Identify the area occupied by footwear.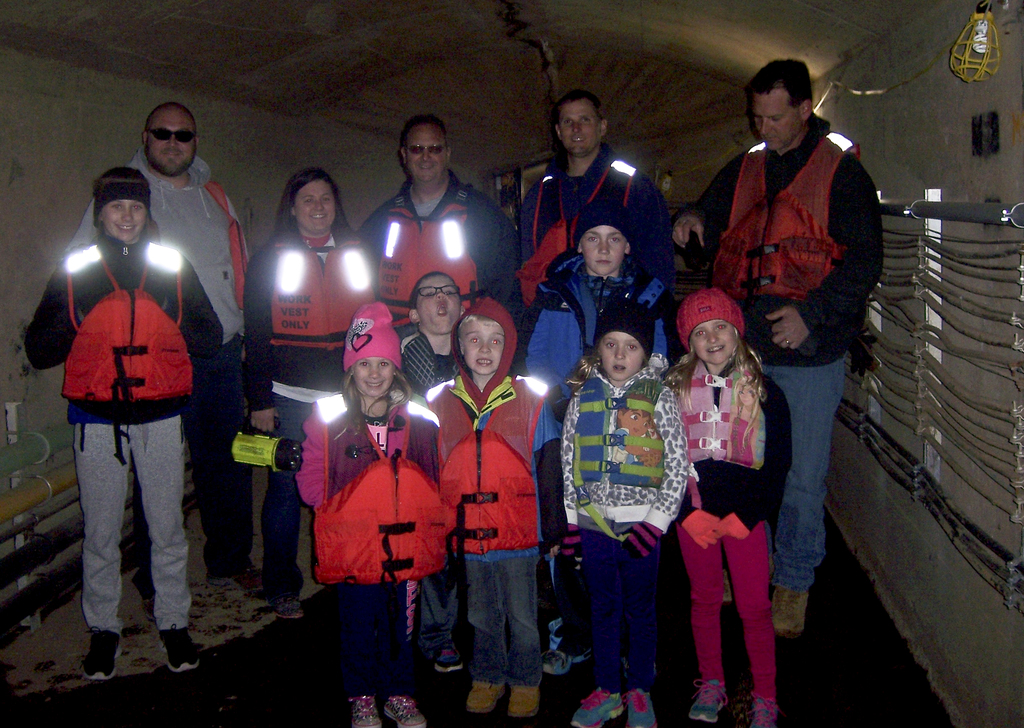
Area: (x1=268, y1=590, x2=300, y2=621).
